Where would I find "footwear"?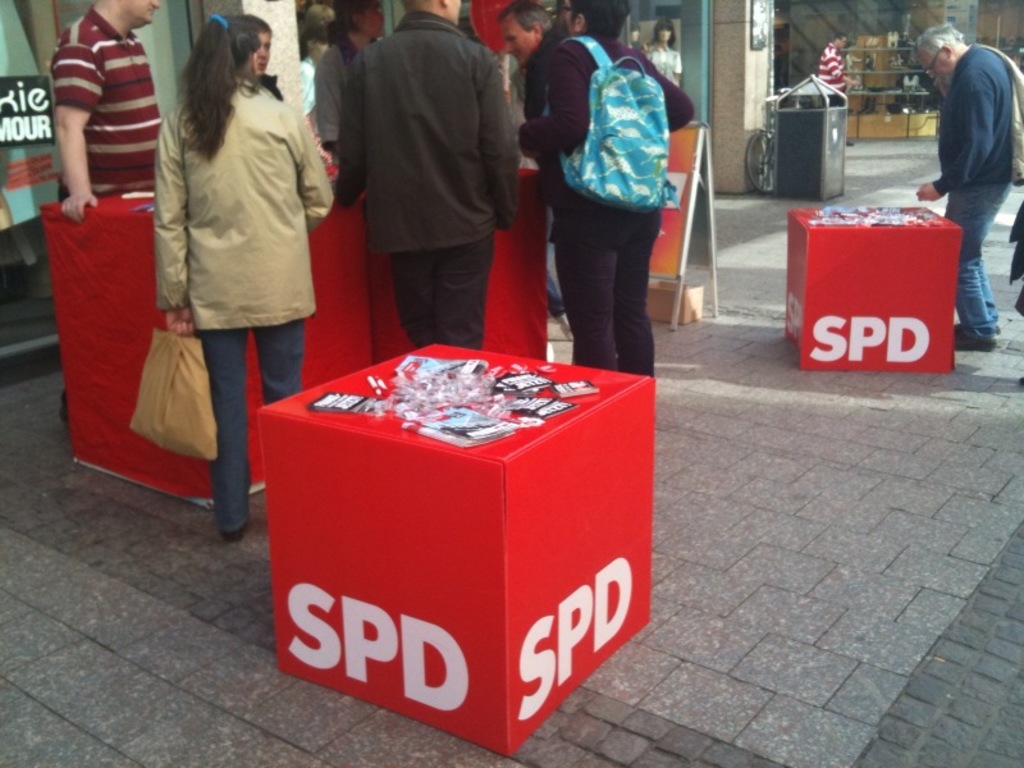
At locate(220, 526, 251, 543).
